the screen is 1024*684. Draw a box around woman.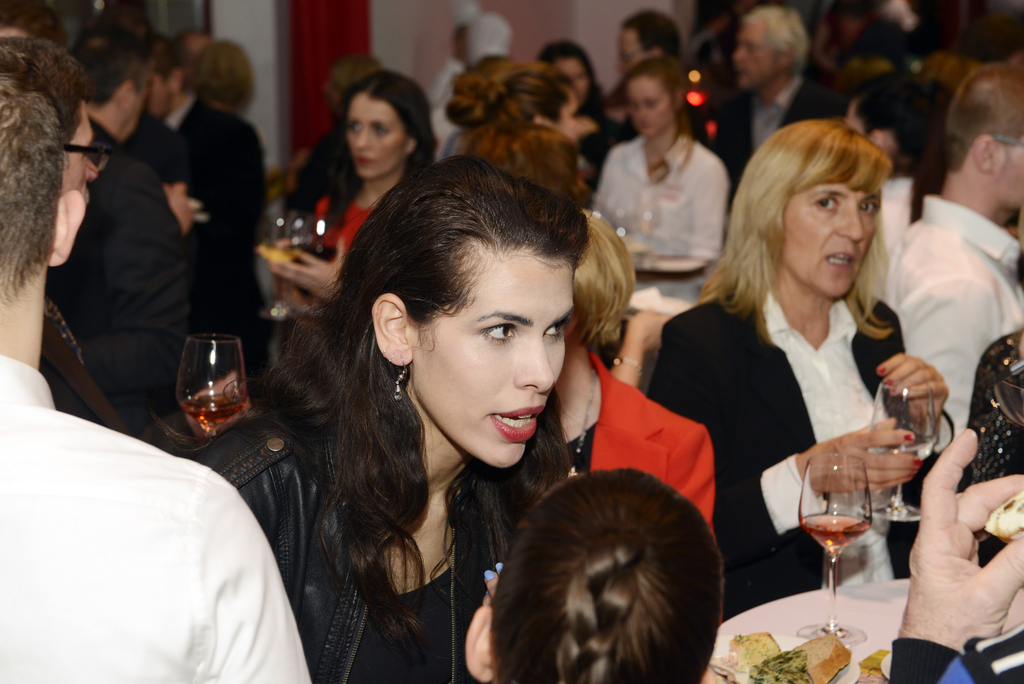
BBox(541, 202, 723, 619).
